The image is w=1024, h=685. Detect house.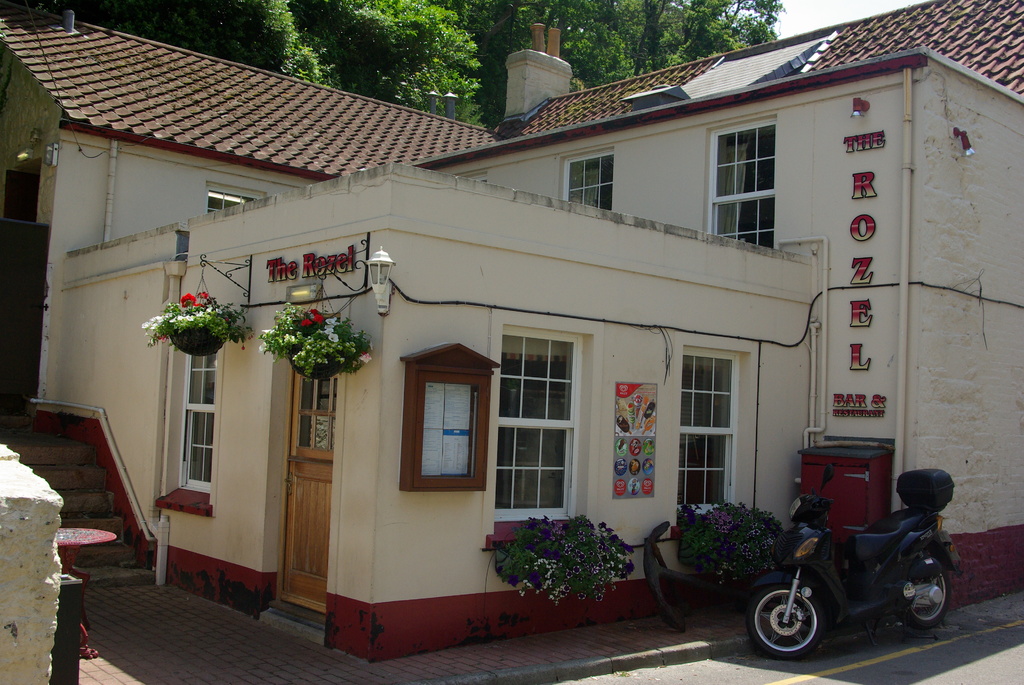
Detection: bbox(0, 0, 1023, 668).
